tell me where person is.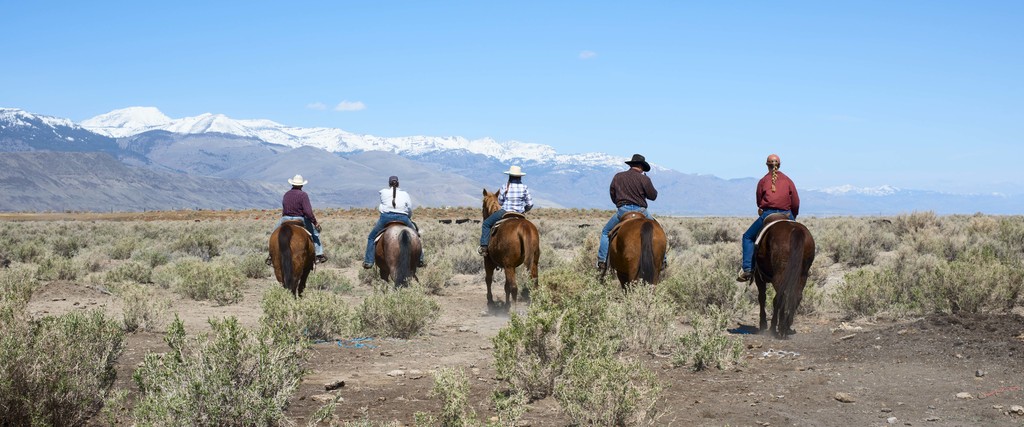
person is at x1=739, y1=150, x2=803, y2=283.
